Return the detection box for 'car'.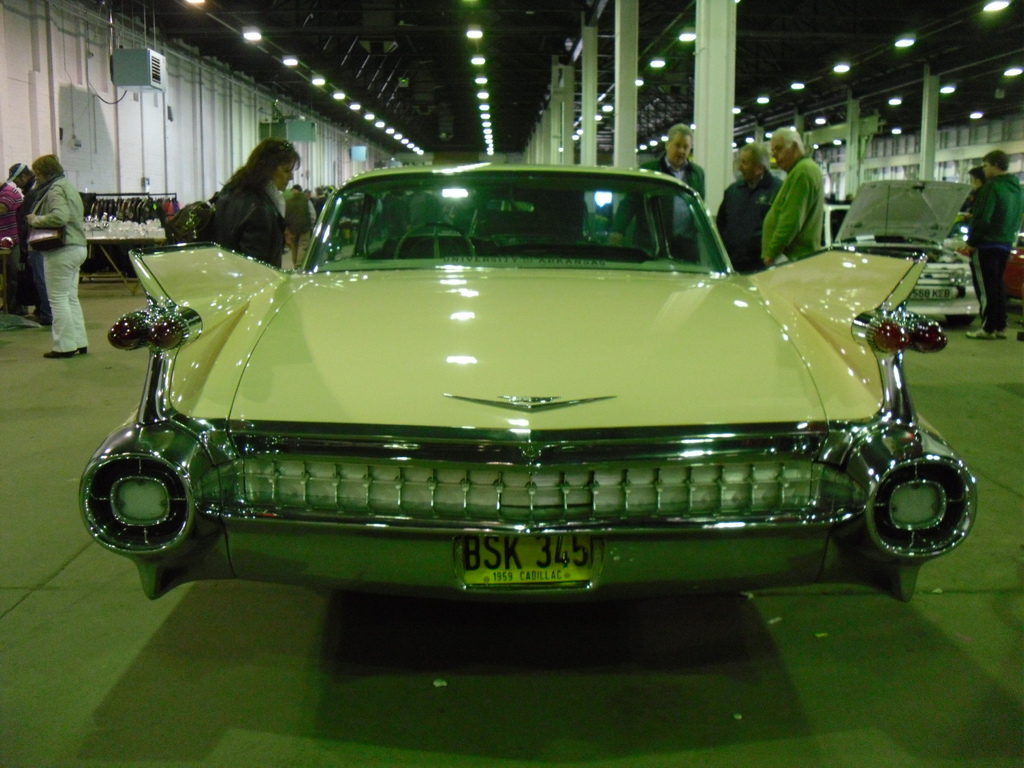
bbox=[819, 177, 977, 331].
